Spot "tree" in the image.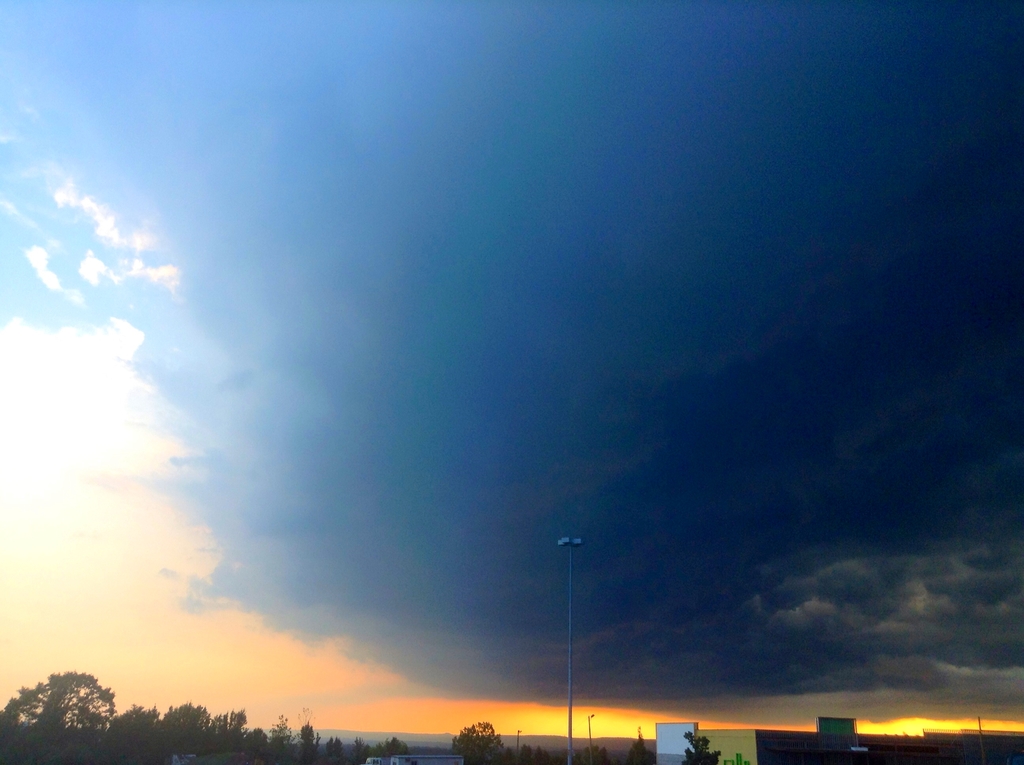
"tree" found at crop(374, 734, 411, 764).
